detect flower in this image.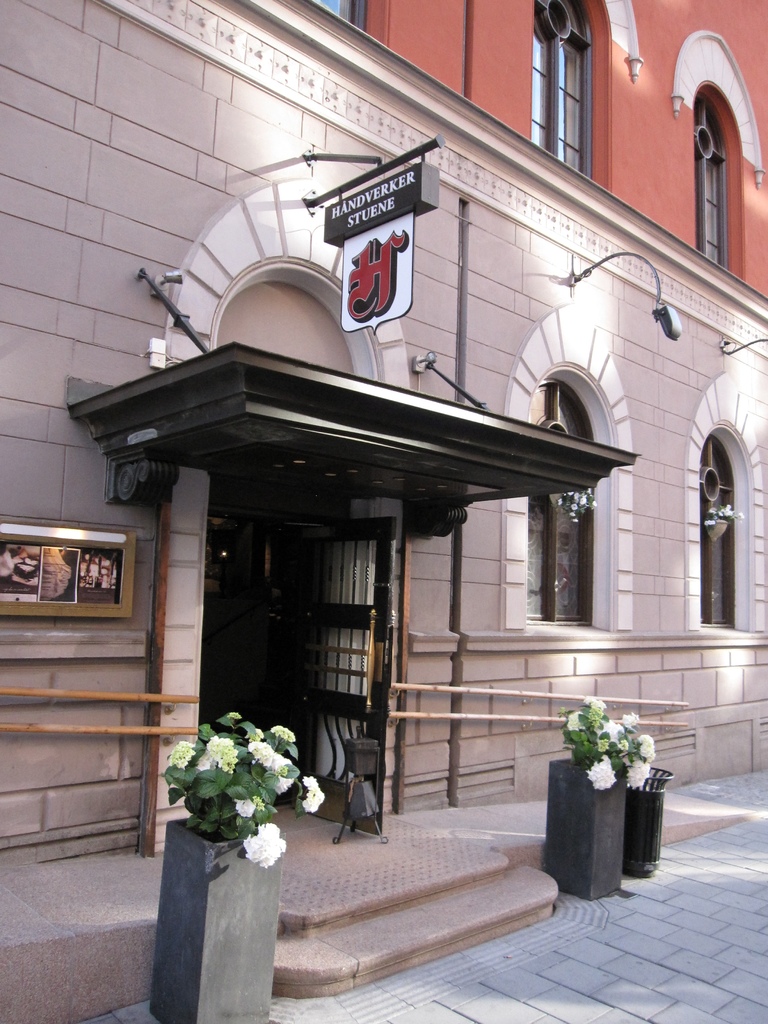
Detection: 241,826,289,867.
